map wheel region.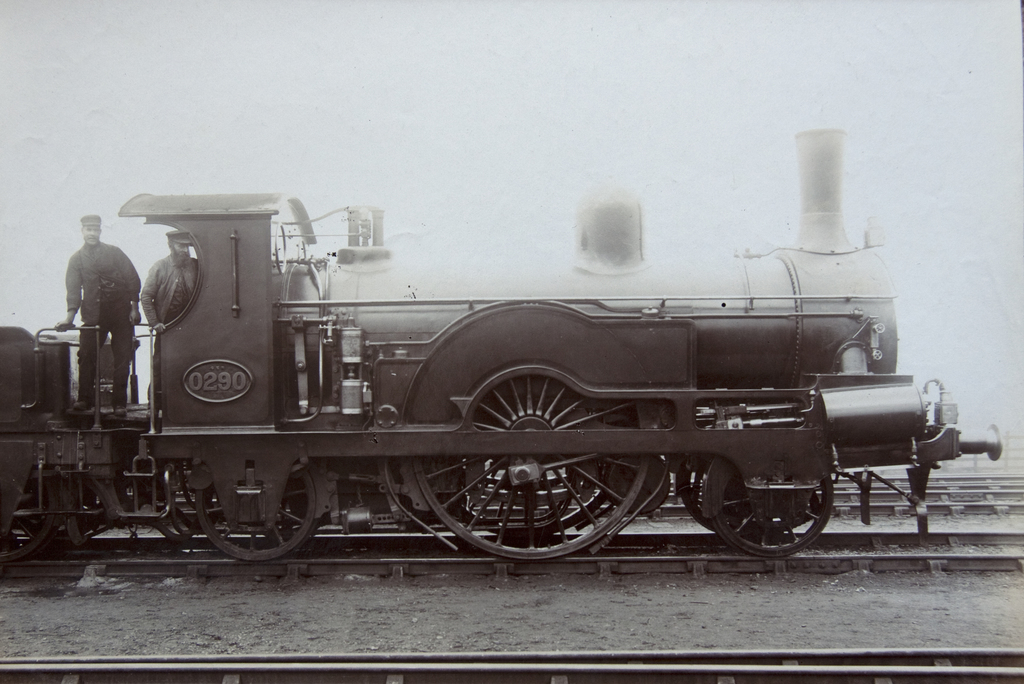
Mapped to 437, 354, 636, 556.
